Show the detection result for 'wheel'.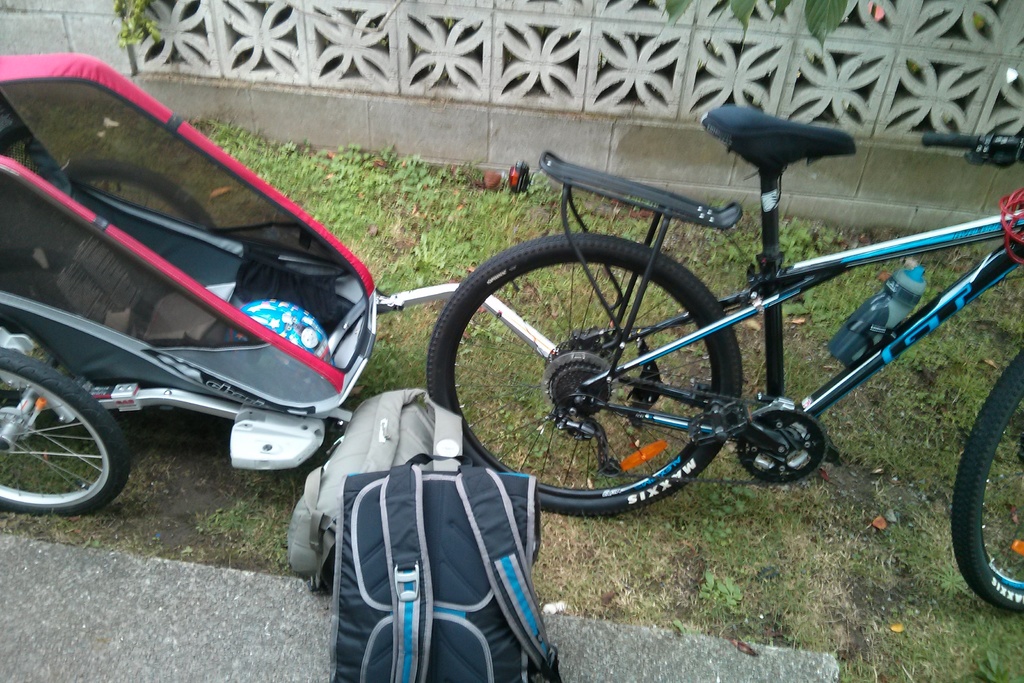
<region>0, 374, 136, 532</region>.
